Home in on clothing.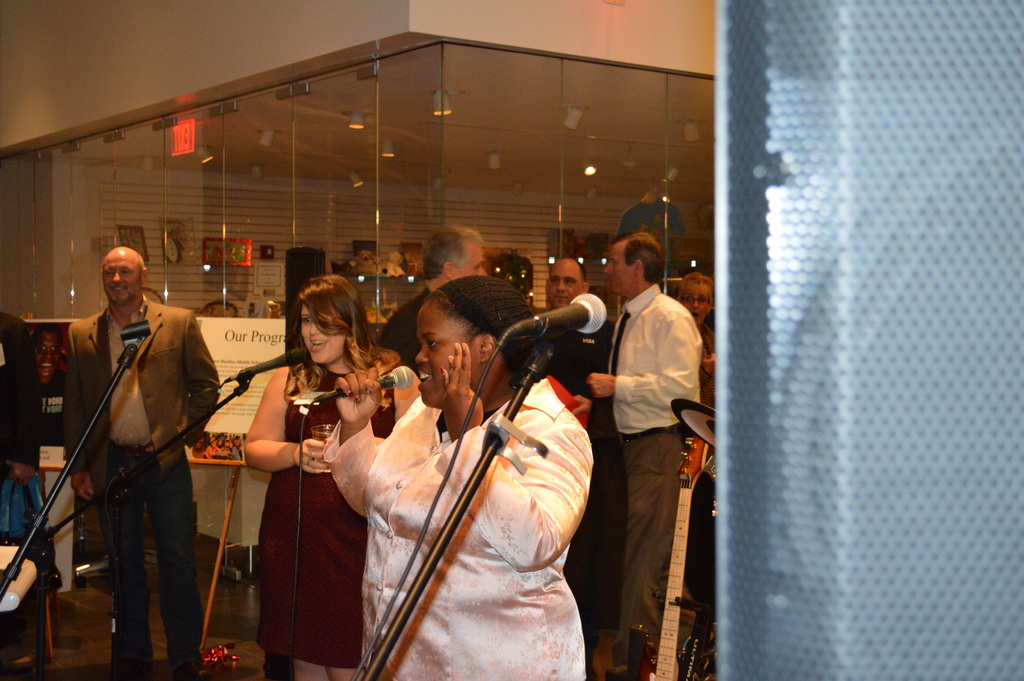
Homed in at (0,316,39,545).
